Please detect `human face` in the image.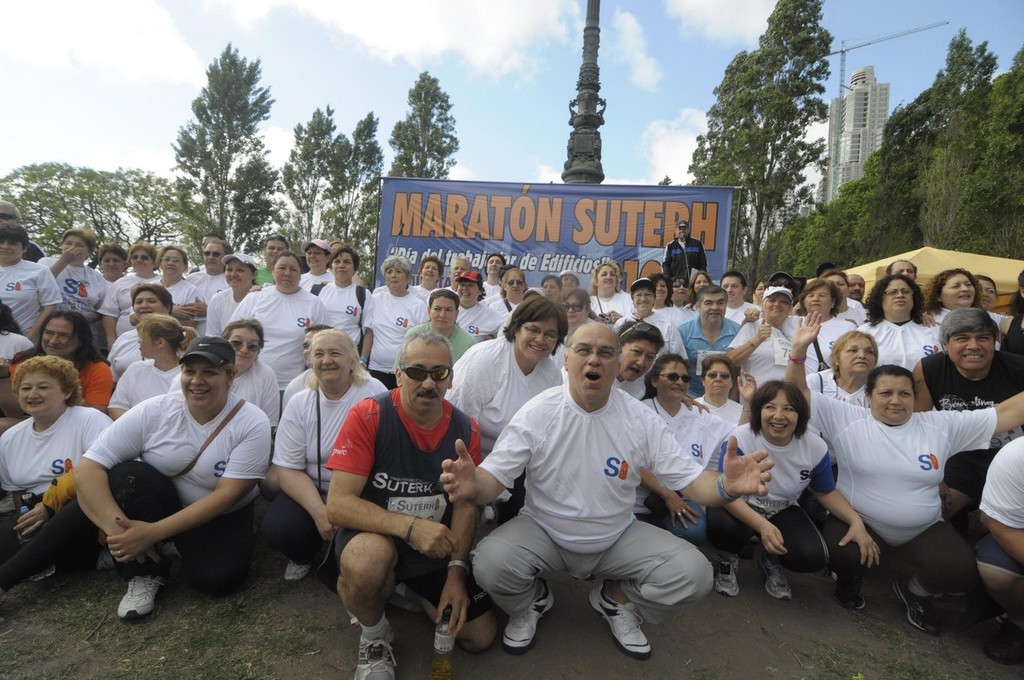
bbox=[675, 224, 687, 237].
